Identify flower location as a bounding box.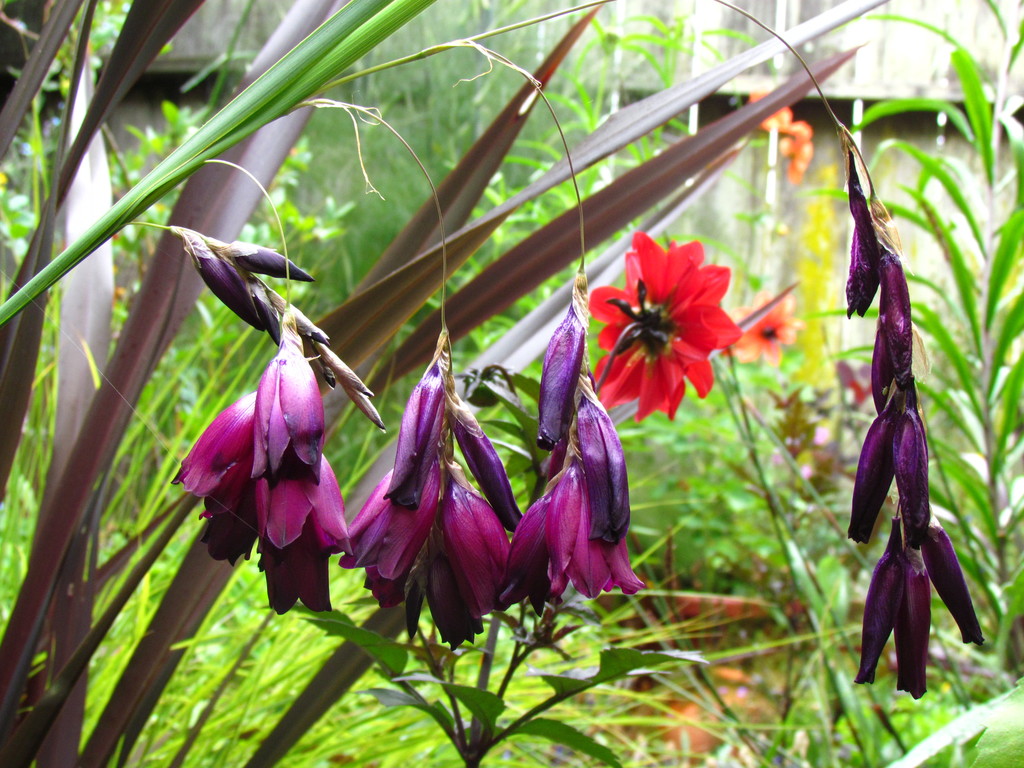
381,346,453,509.
